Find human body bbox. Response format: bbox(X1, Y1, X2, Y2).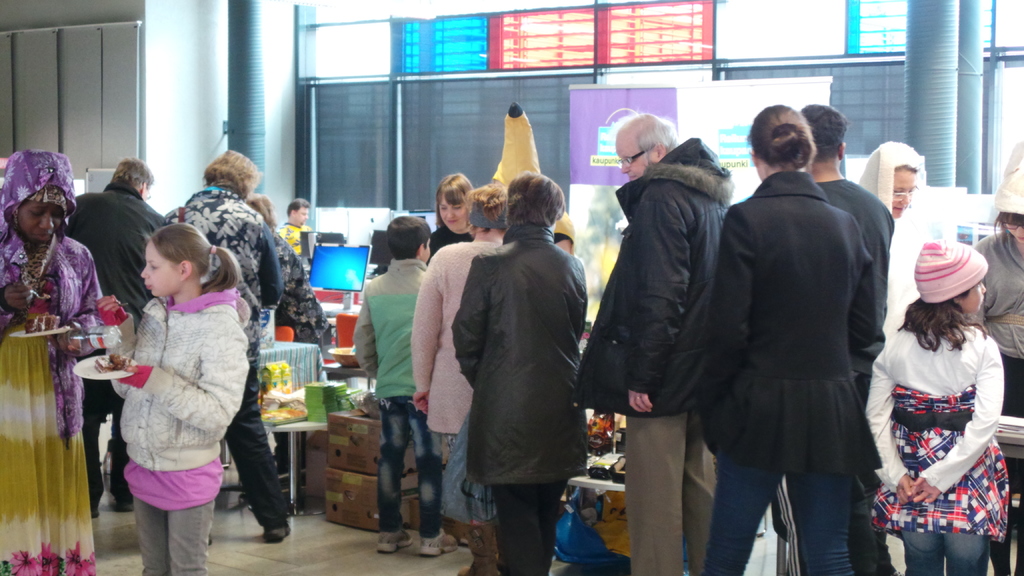
bbox(0, 235, 114, 575).
